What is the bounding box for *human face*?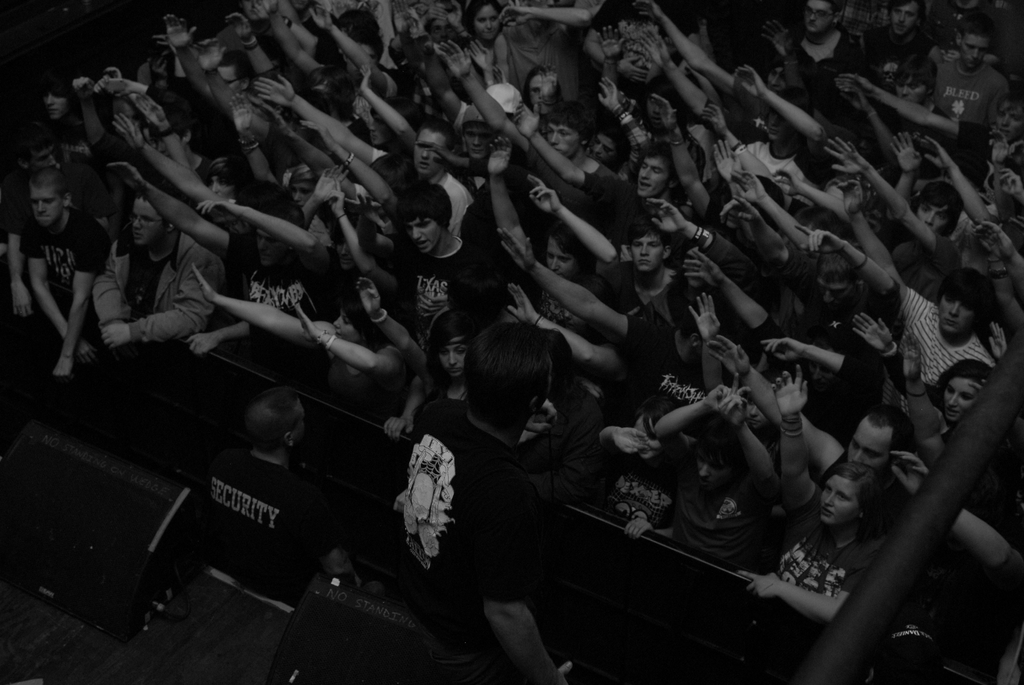
box(998, 104, 1023, 143).
